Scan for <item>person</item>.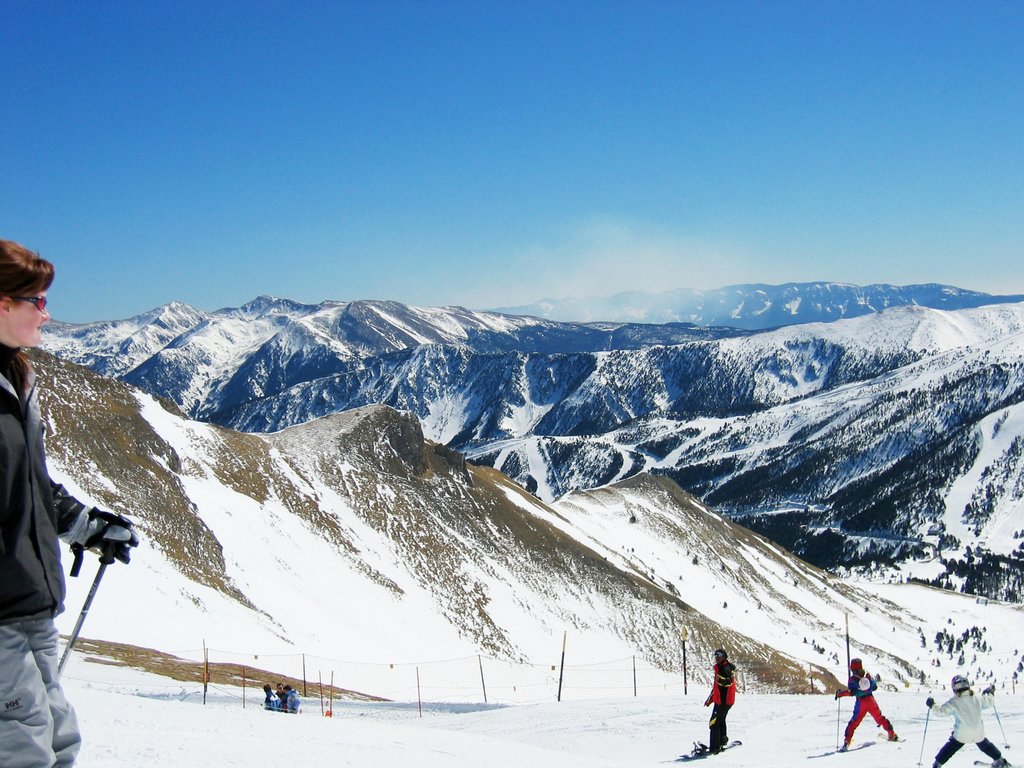
Scan result: box(288, 688, 303, 710).
